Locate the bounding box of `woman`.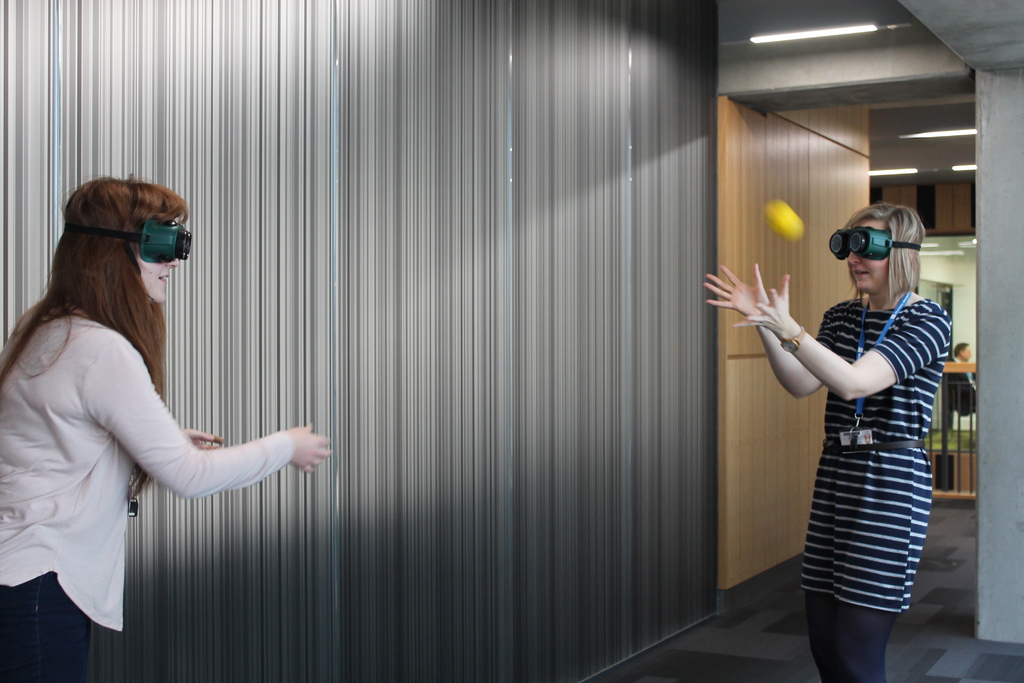
Bounding box: Rect(26, 197, 307, 678).
